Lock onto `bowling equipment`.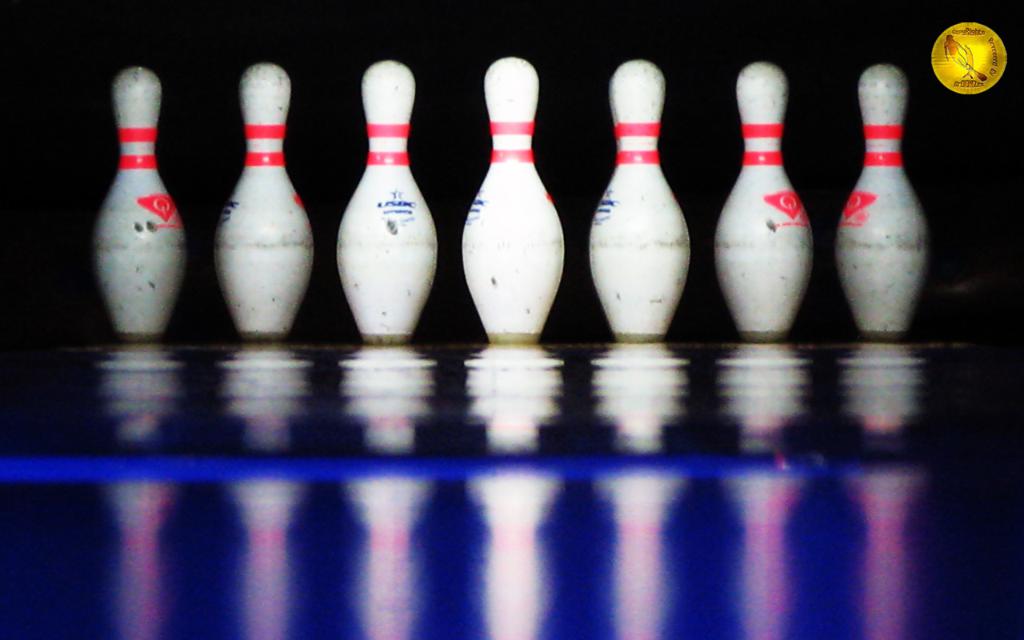
Locked: box=[711, 58, 818, 342].
